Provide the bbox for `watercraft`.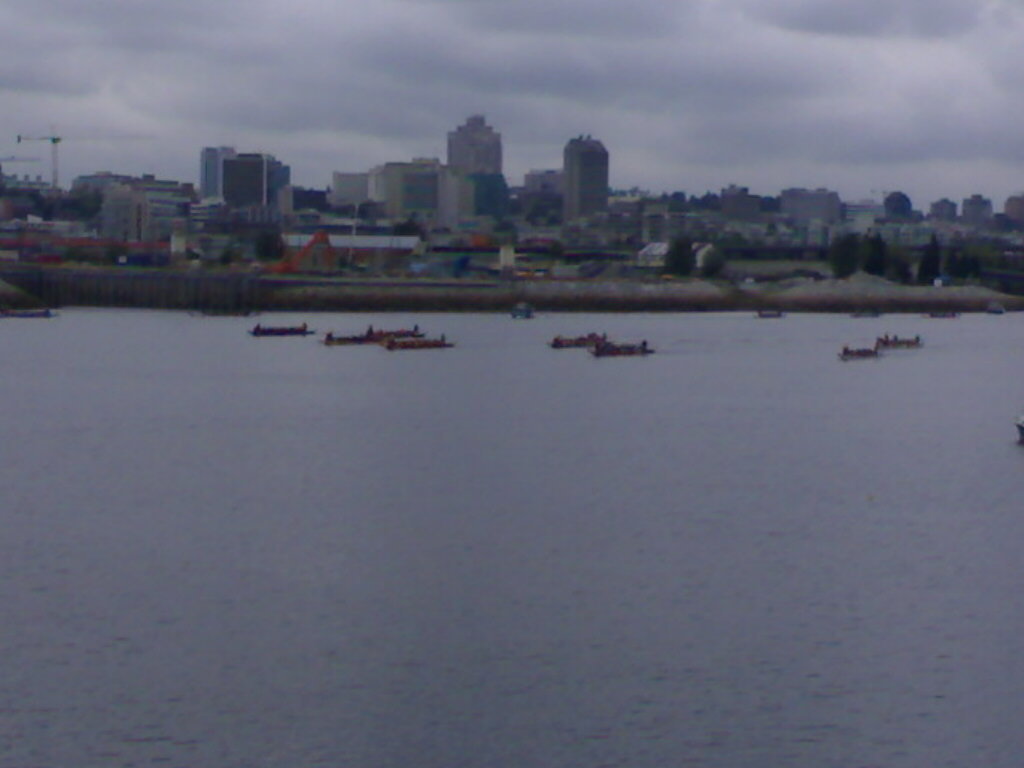
detection(923, 305, 957, 317).
